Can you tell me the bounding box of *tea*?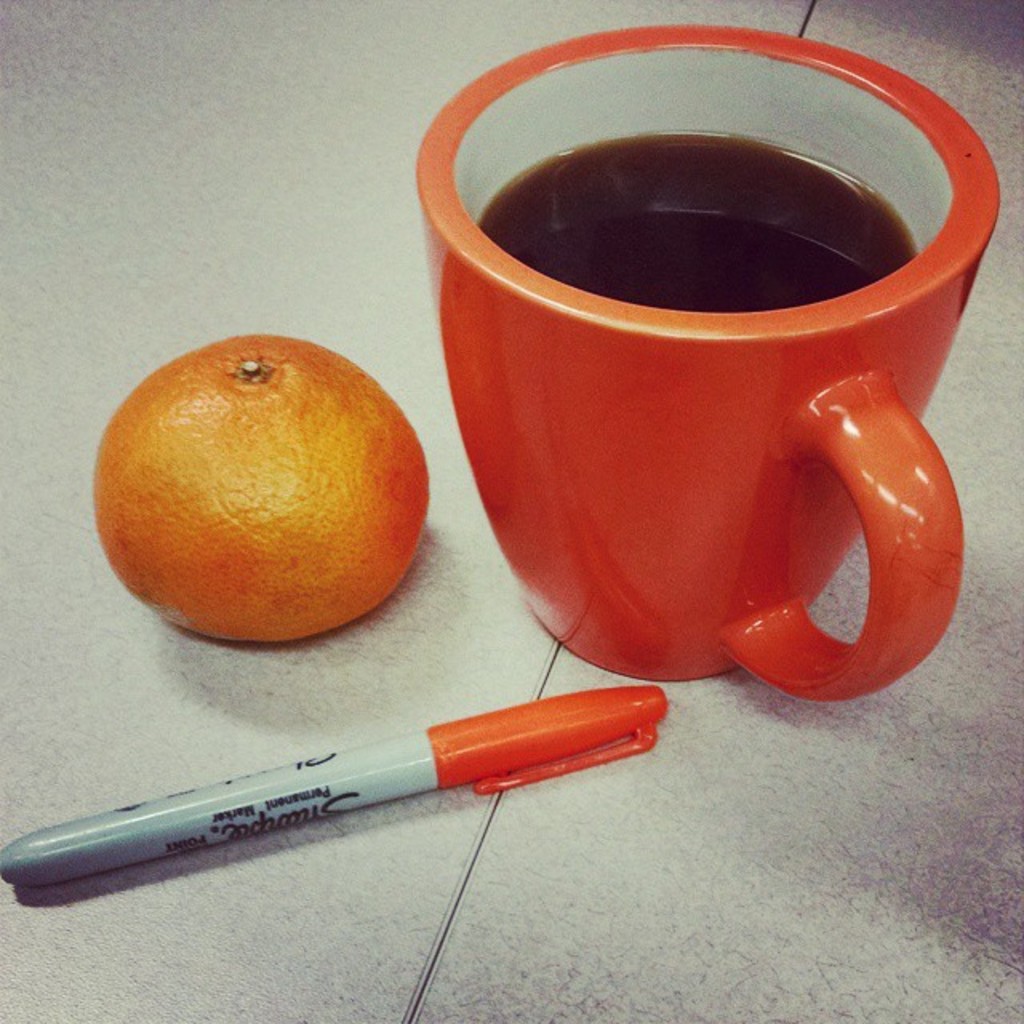
bbox=[482, 136, 917, 312].
